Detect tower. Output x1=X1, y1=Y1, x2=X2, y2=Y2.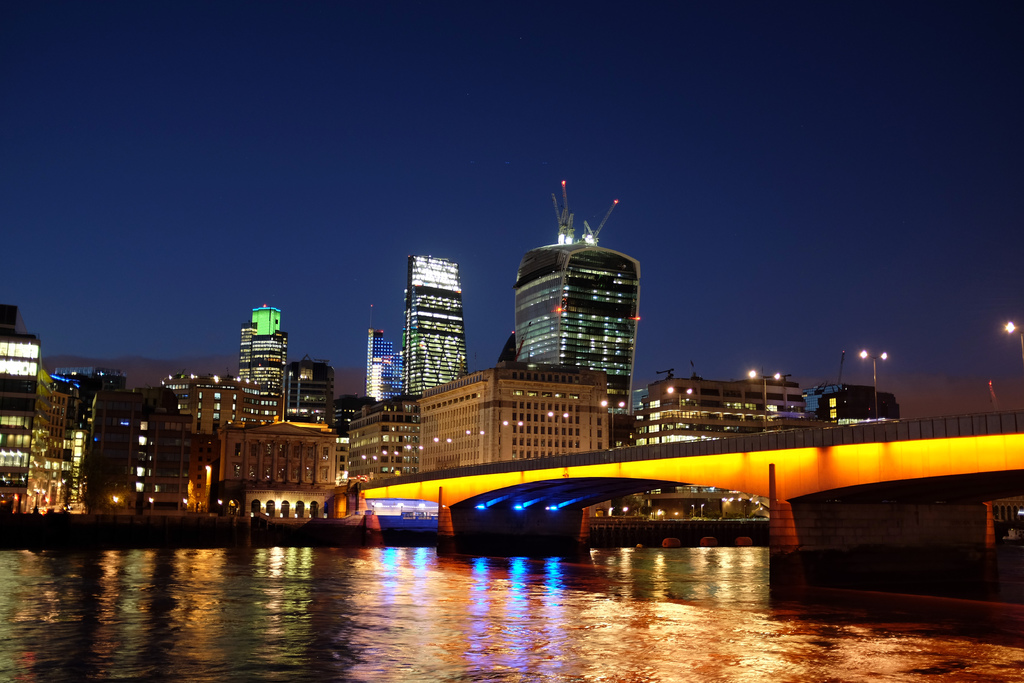
x1=262, y1=293, x2=291, y2=334.
